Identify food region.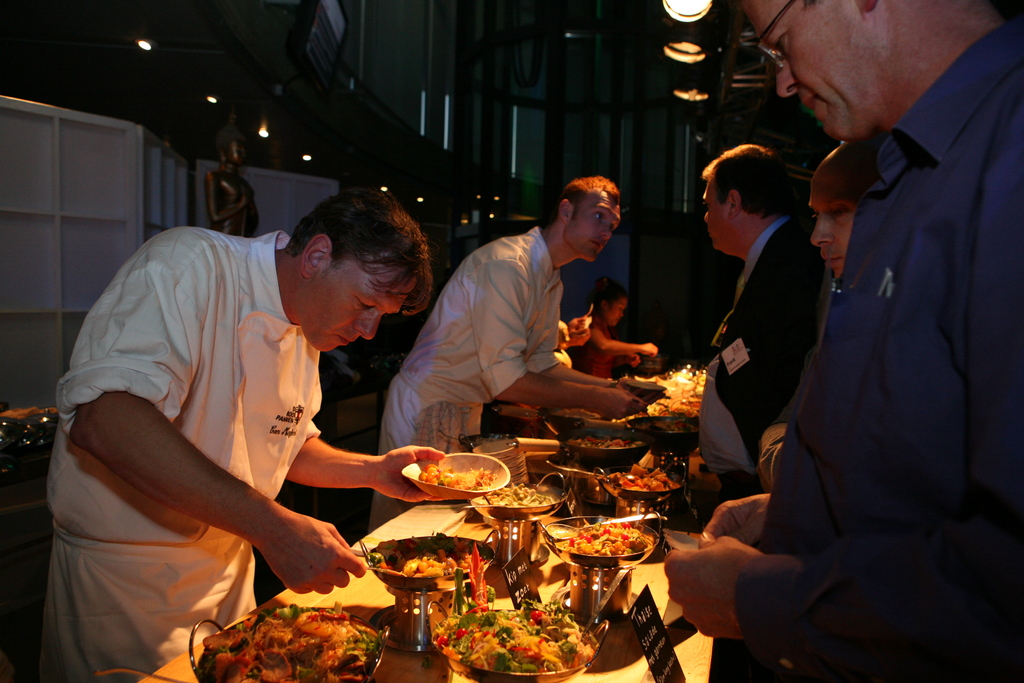
Region: select_region(207, 598, 386, 680).
